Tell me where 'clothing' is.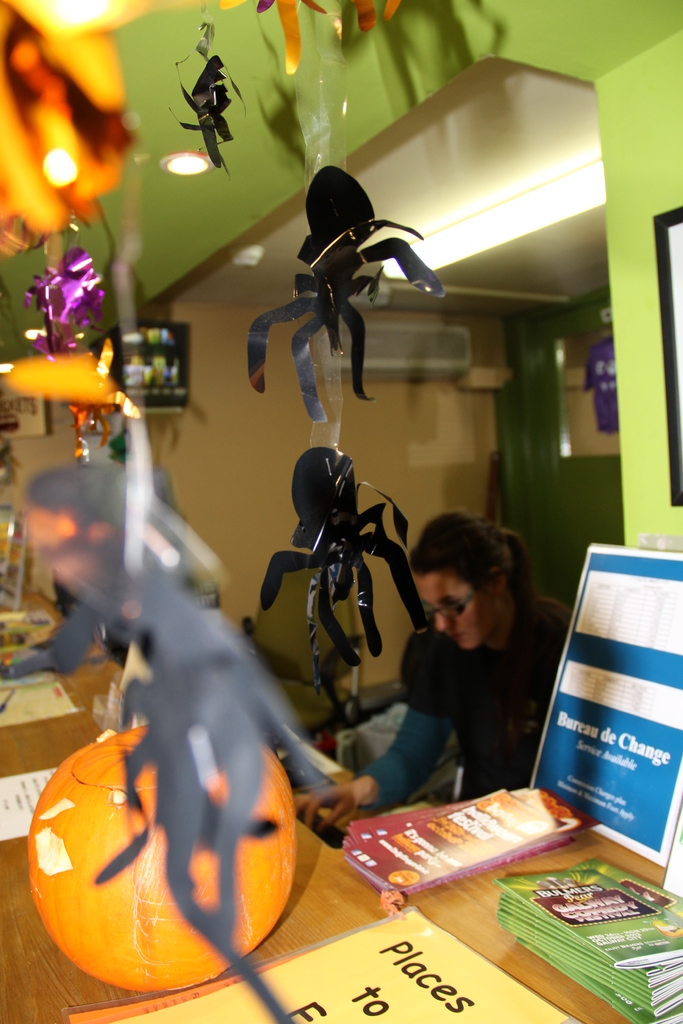
'clothing' is at Rect(395, 584, 562, 790).
